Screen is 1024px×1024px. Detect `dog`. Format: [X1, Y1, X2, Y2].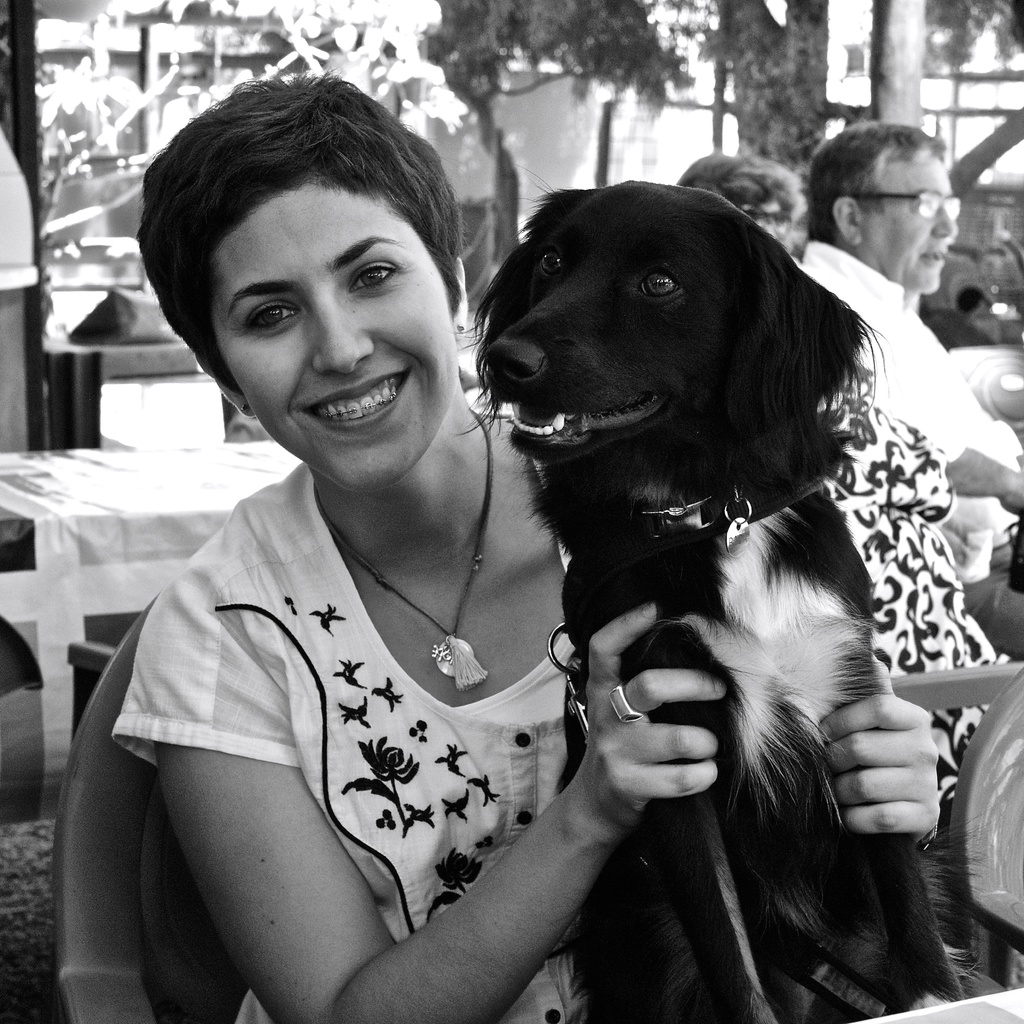
[452, 168, 991, 1023].
